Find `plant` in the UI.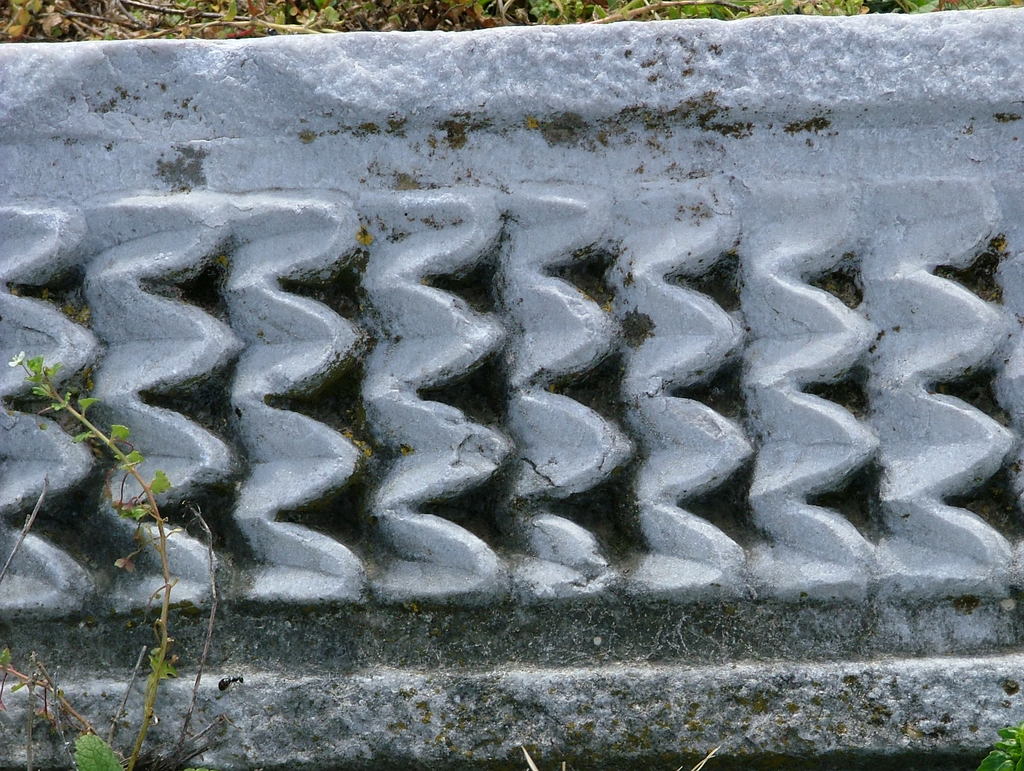
UI element at box=[0, 353, 188, 770].
